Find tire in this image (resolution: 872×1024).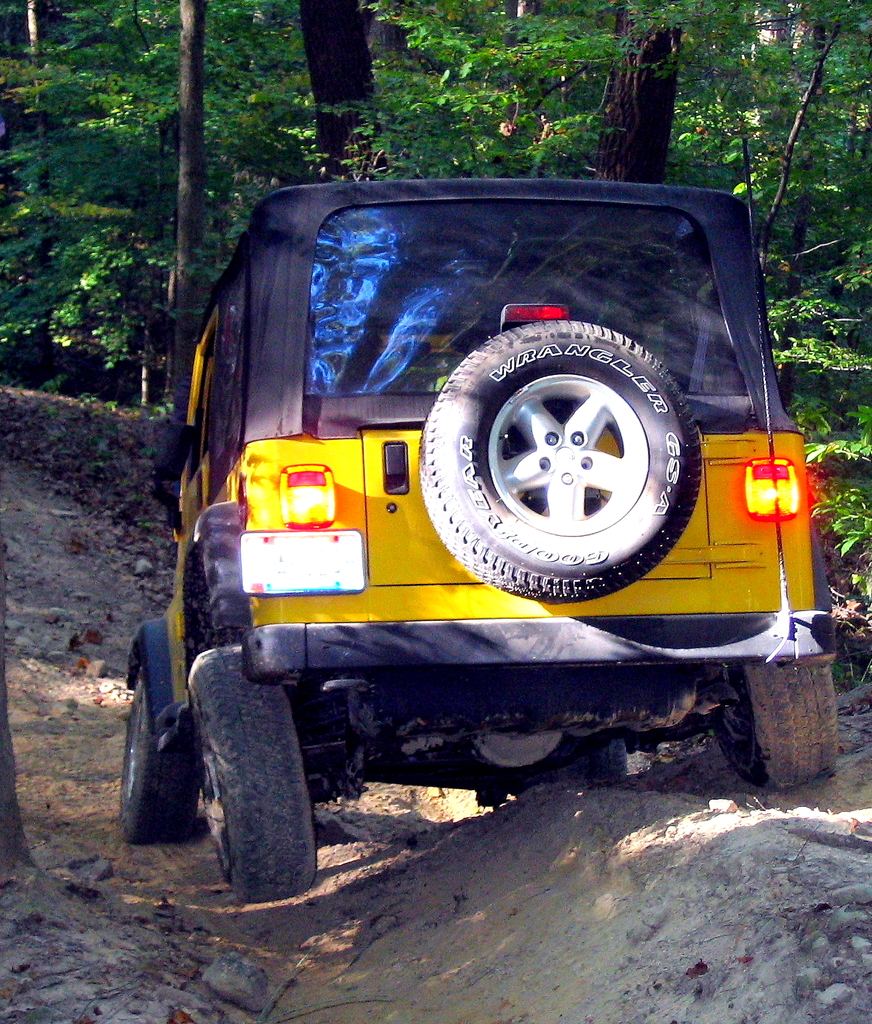
pyautogui.locateOnScreen(182, 639, 315, 903).
